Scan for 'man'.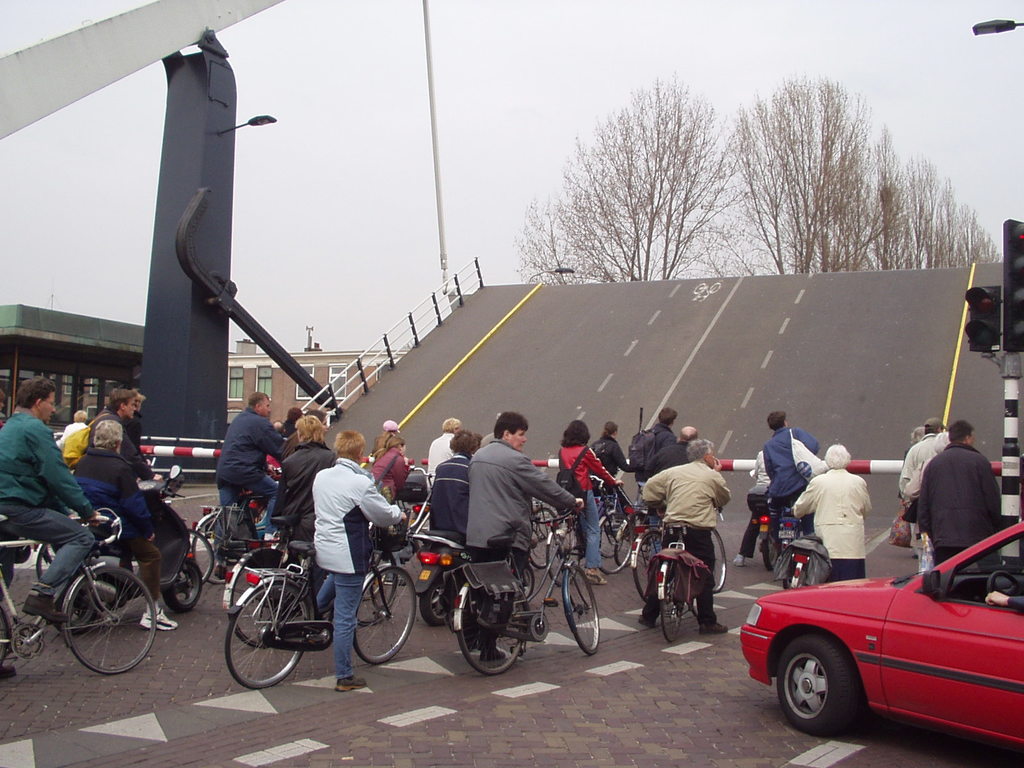
Scan result: <region>479, 412, 501, 449</region>.
